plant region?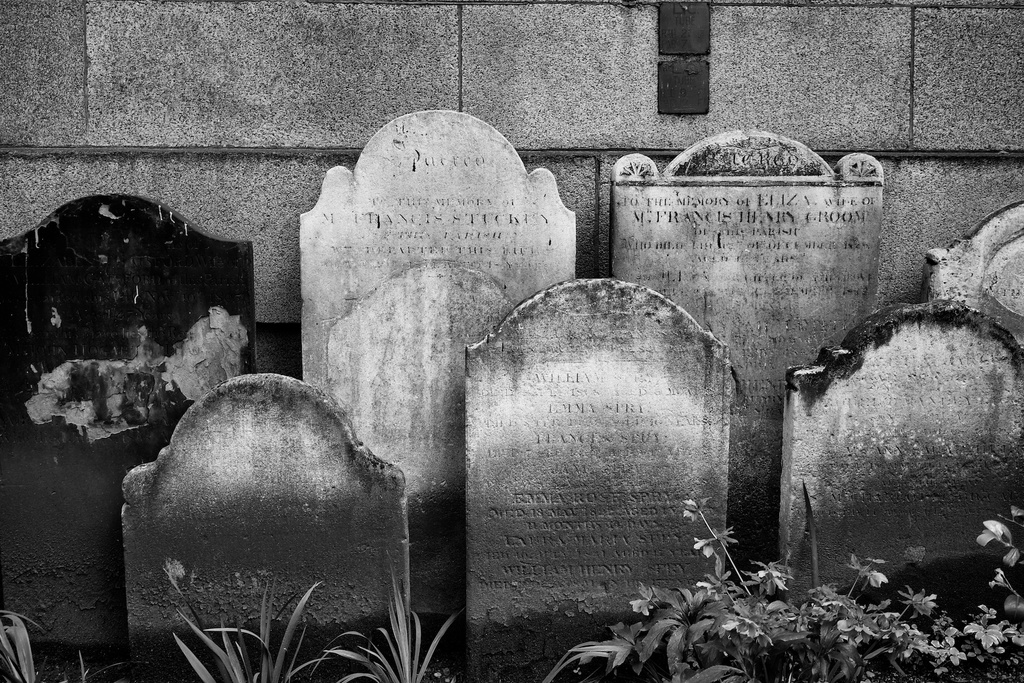
x1=608 y1=562 x2=899 y2=661
